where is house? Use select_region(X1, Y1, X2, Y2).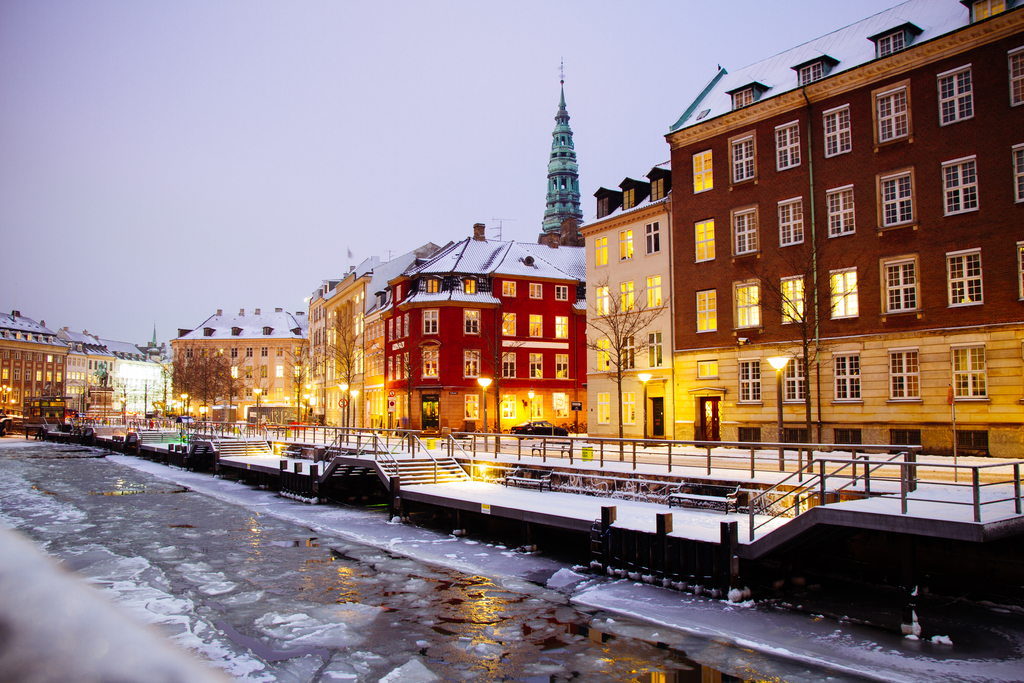
select_region(4, 323, 76, 435).
